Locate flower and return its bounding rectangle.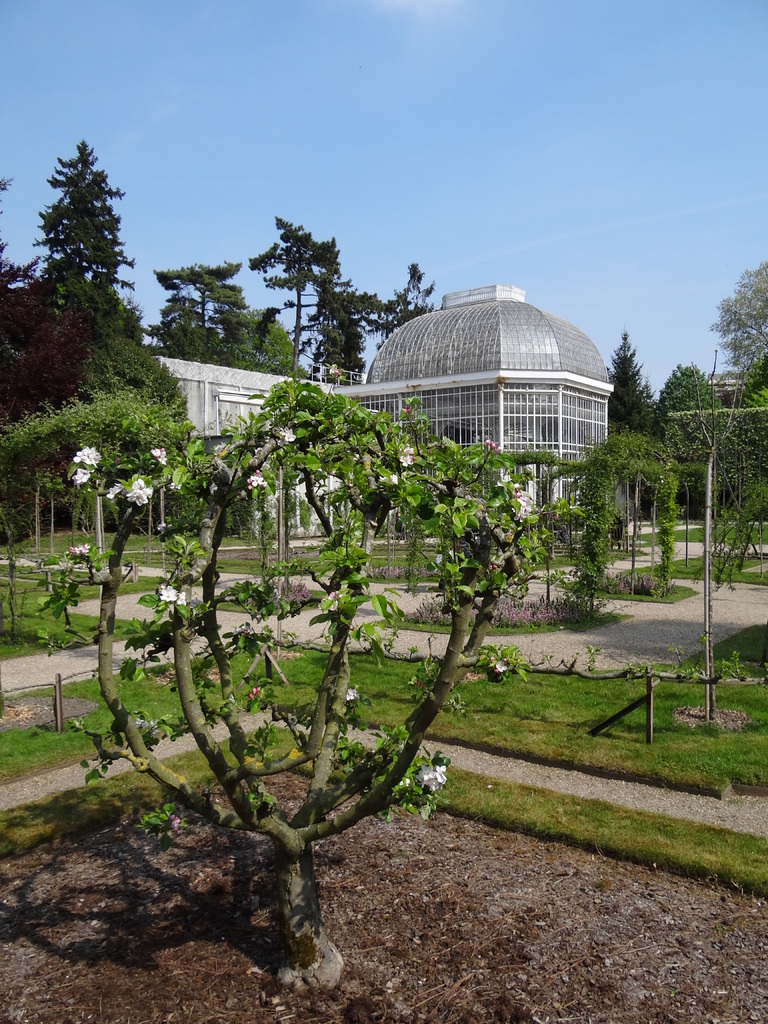
pyautogui.locateOnScreen(151, 447, 168, 468).
